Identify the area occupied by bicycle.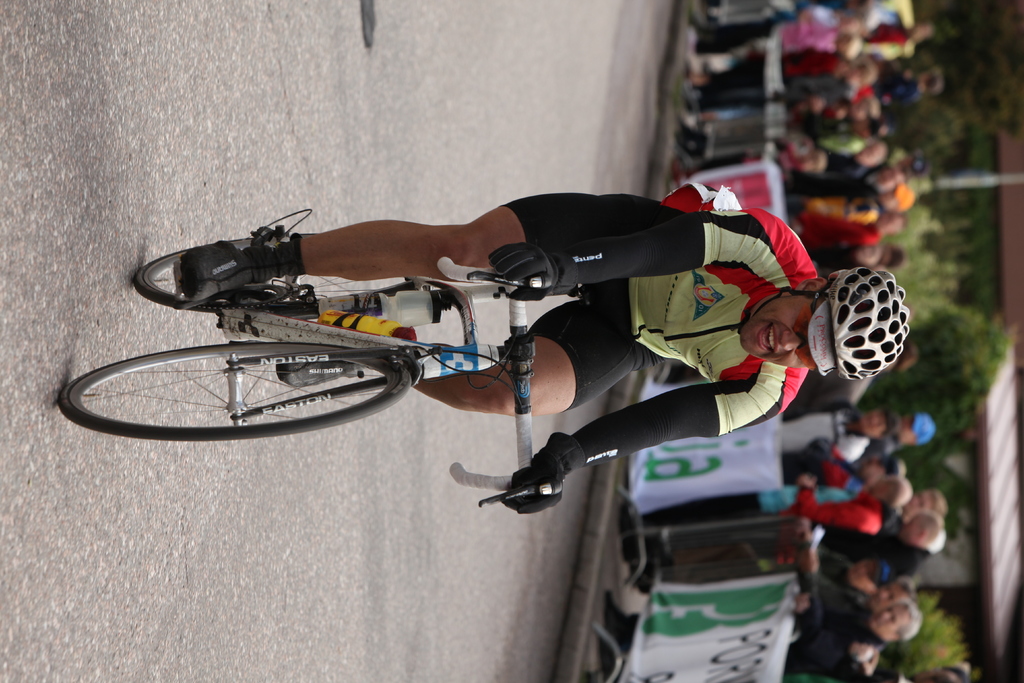
Area: [16, 225, 613, 456].
